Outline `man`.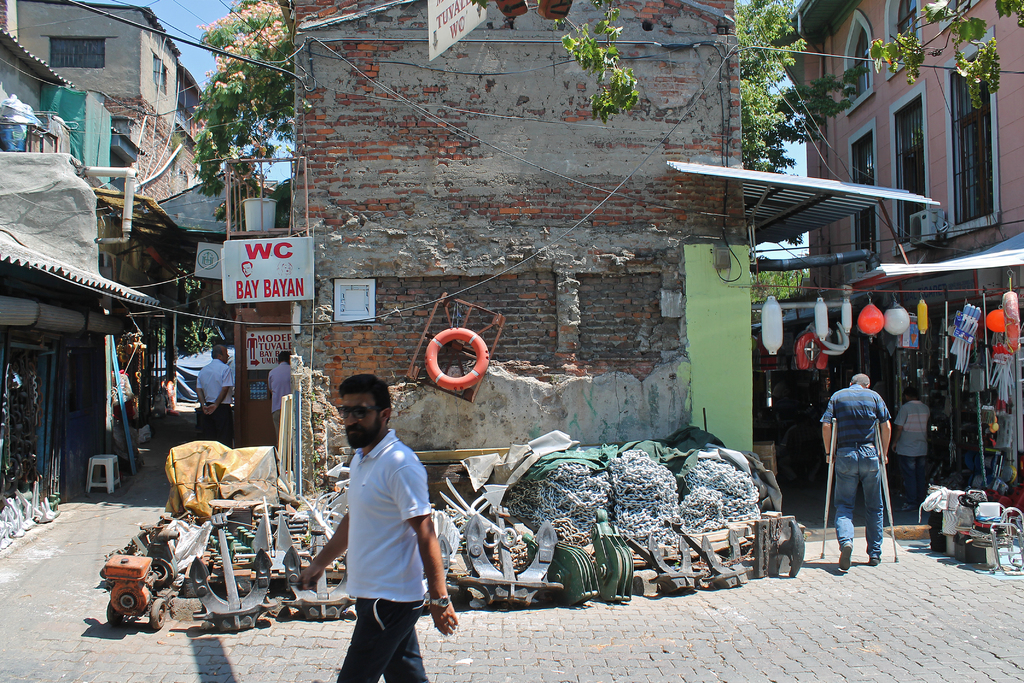
Outline: Rect(819, 374, 886, 572).
